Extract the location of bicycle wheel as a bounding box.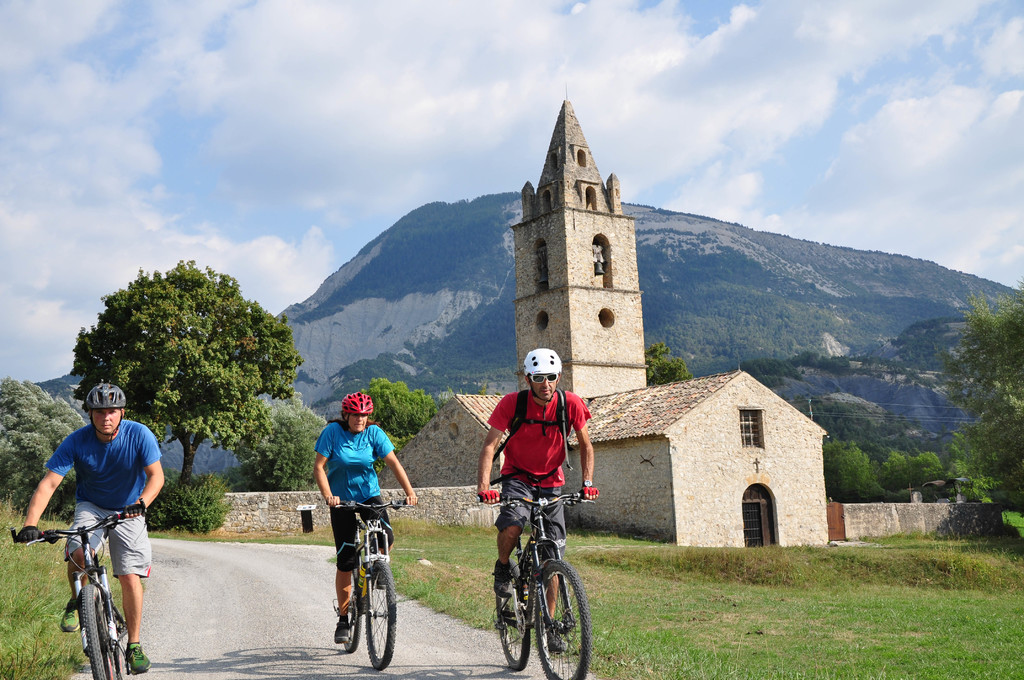
[358,546,399,675].
